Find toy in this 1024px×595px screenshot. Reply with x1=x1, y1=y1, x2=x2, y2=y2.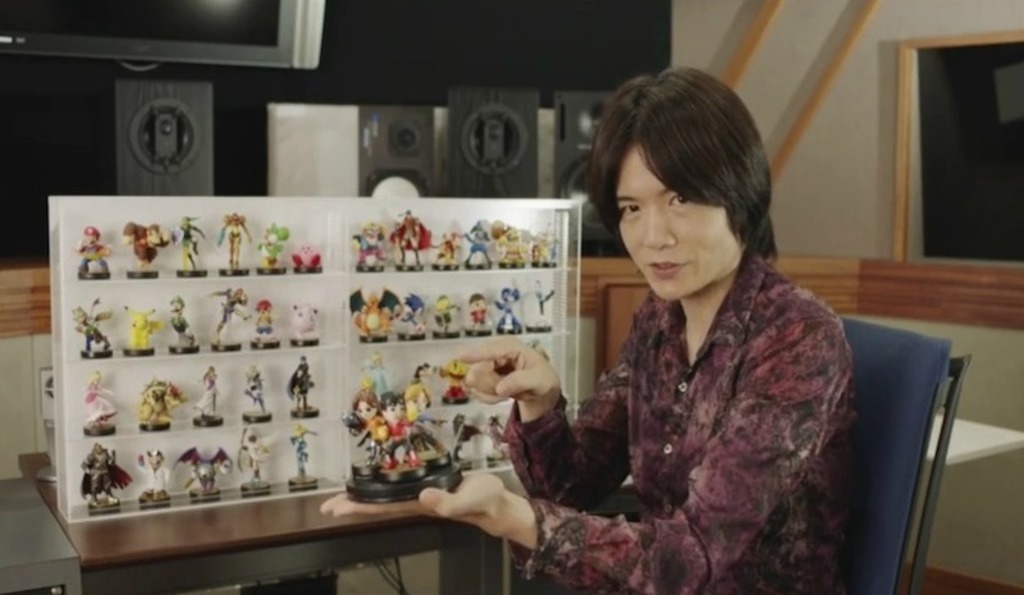
x1=170, y1=298, x2=200, y2=348.
